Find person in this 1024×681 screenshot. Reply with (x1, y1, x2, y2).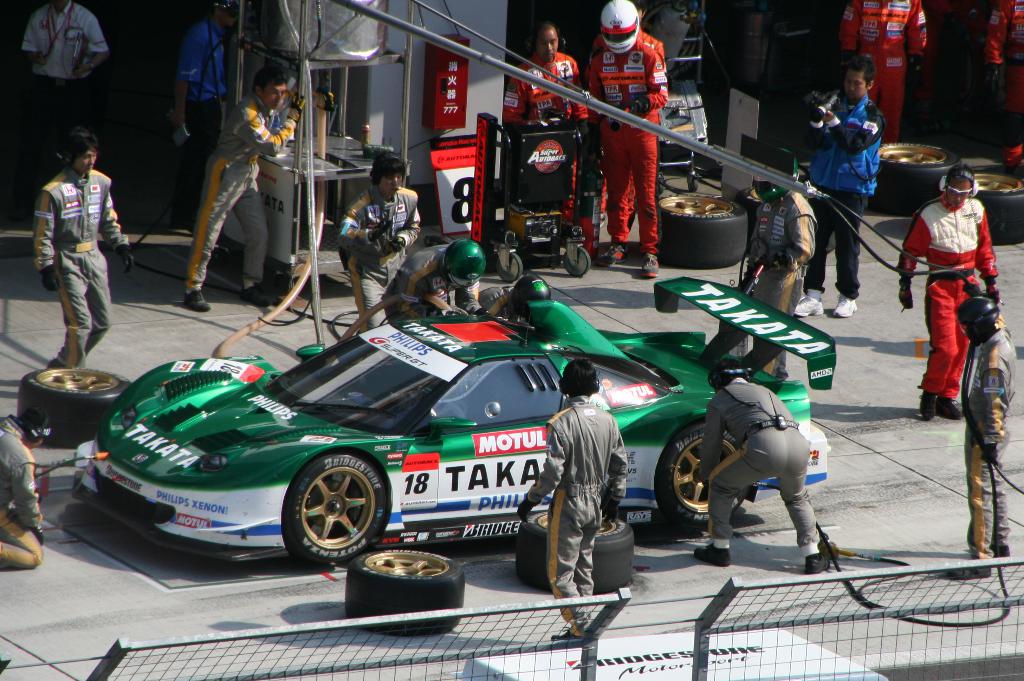
(696, 359, 840, 582).
